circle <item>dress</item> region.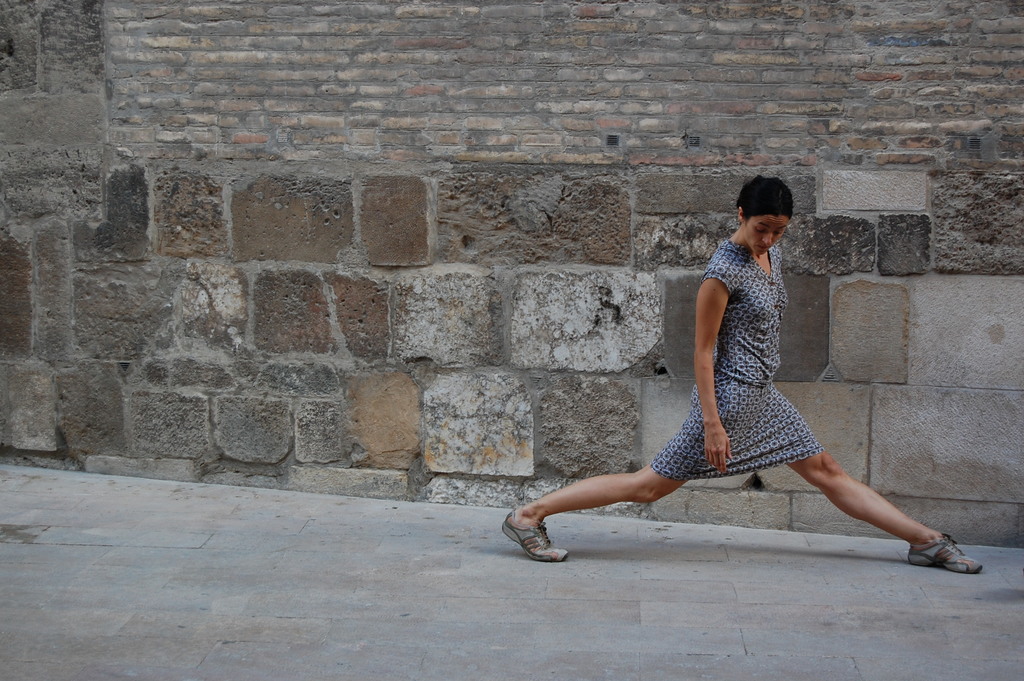
Region: 668, 234, 842, 502.
